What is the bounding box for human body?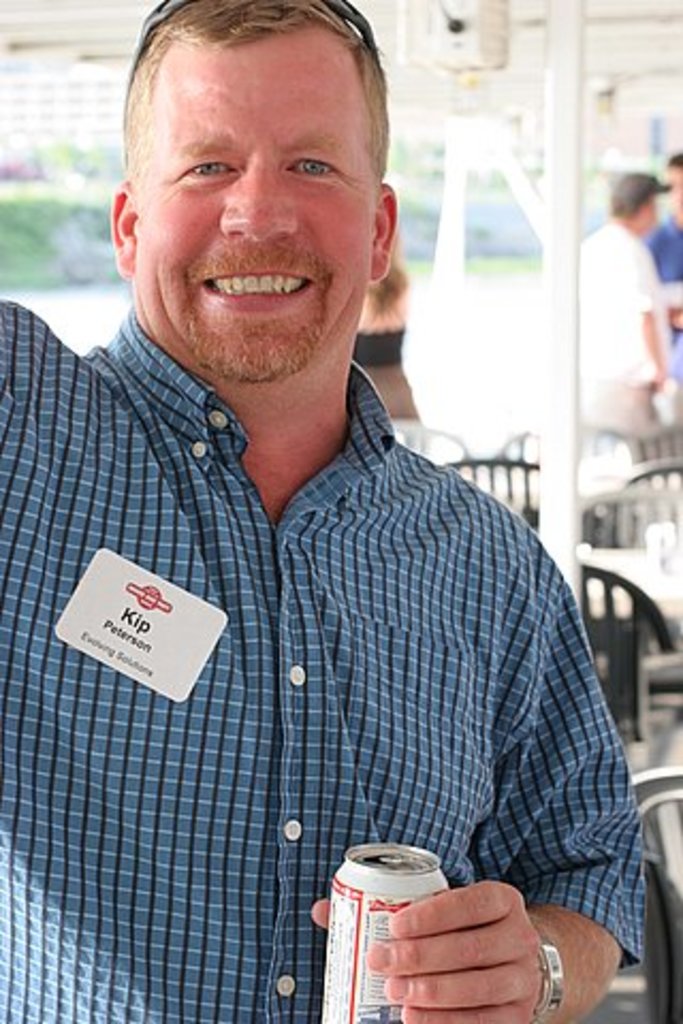
bbox=[0, 0, 662, 1022].
